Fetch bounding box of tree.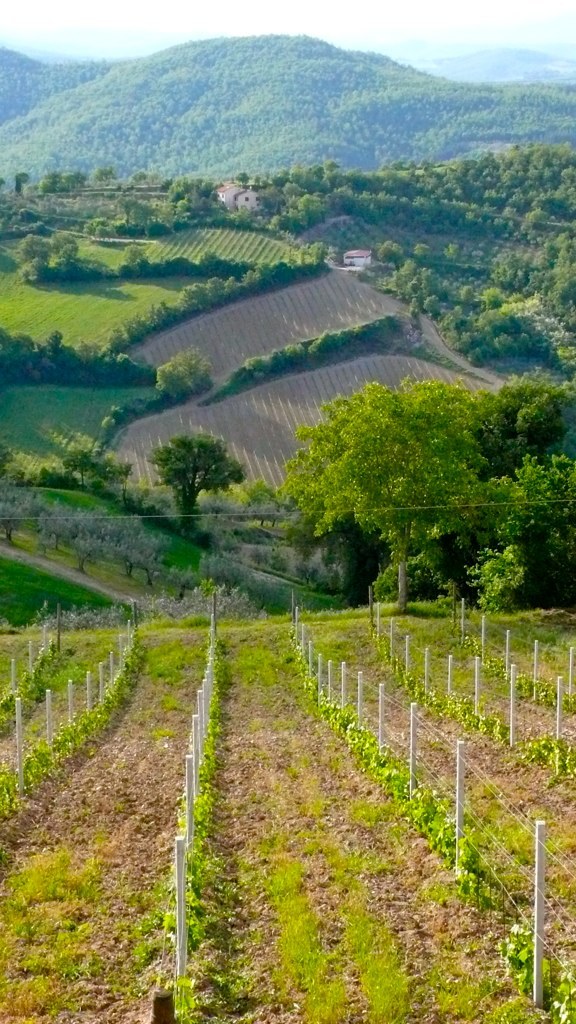
Bbox: detection(277, 374, 414, 615).
